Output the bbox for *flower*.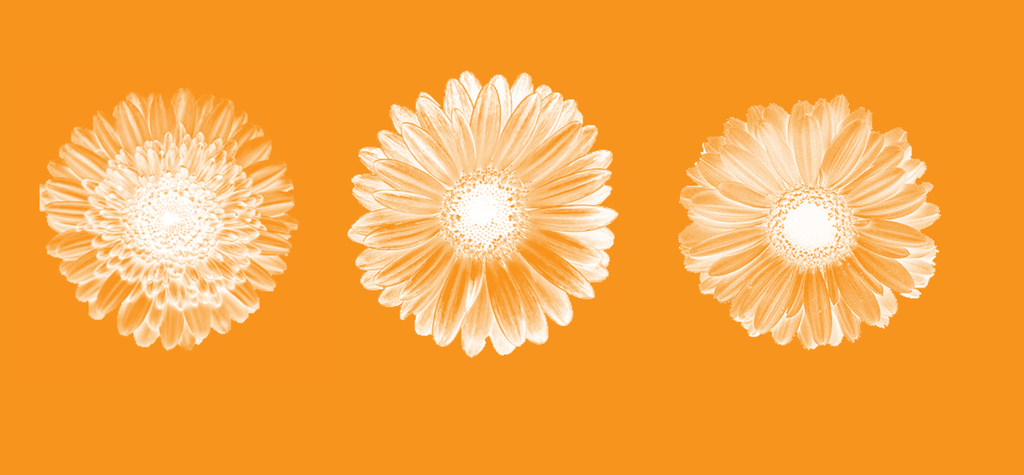
left=351, top=69, right=628, bottom=366.
